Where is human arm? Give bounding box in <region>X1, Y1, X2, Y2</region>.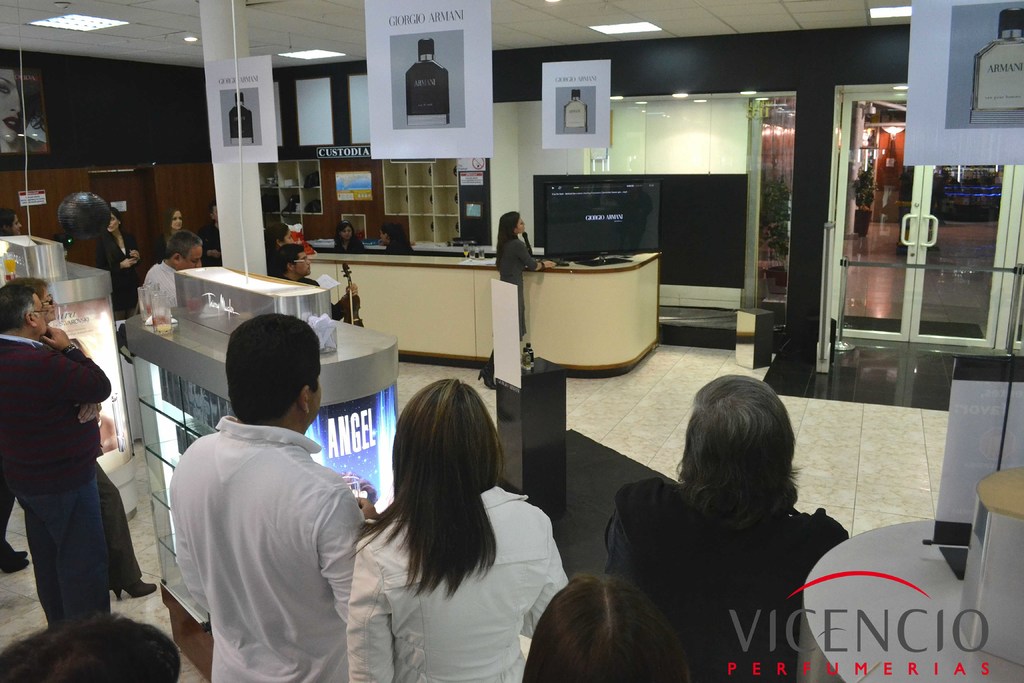
<region>517, 242, 557, 270</region>.
